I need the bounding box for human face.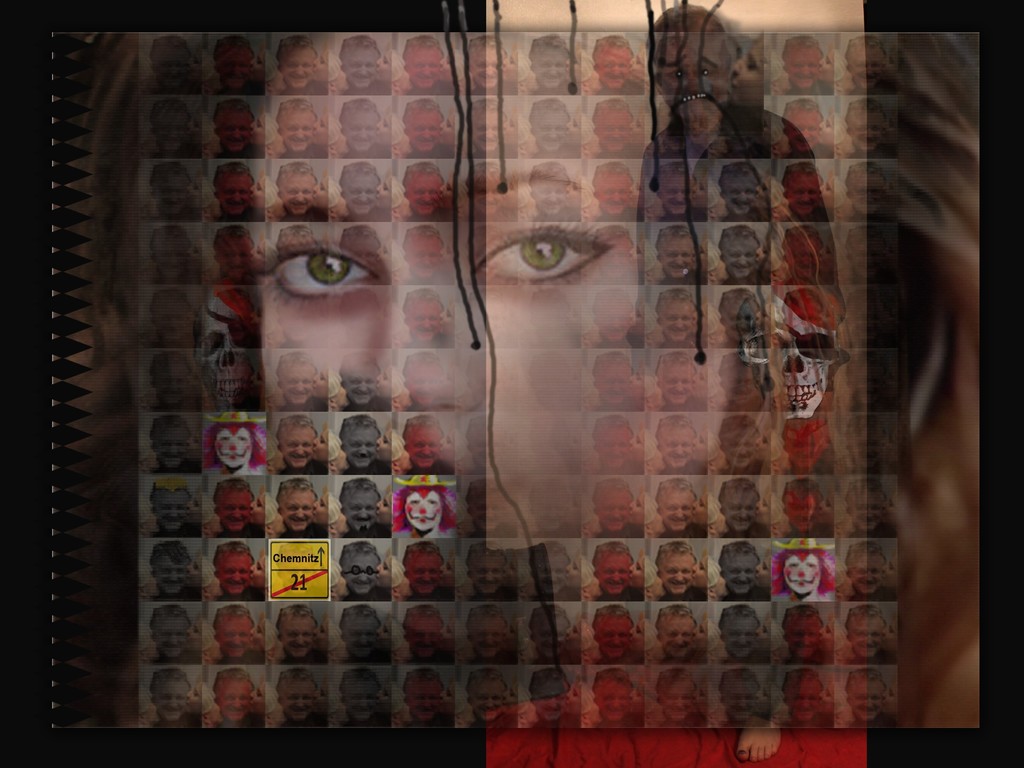
Here it is: 218:47:257:93.
